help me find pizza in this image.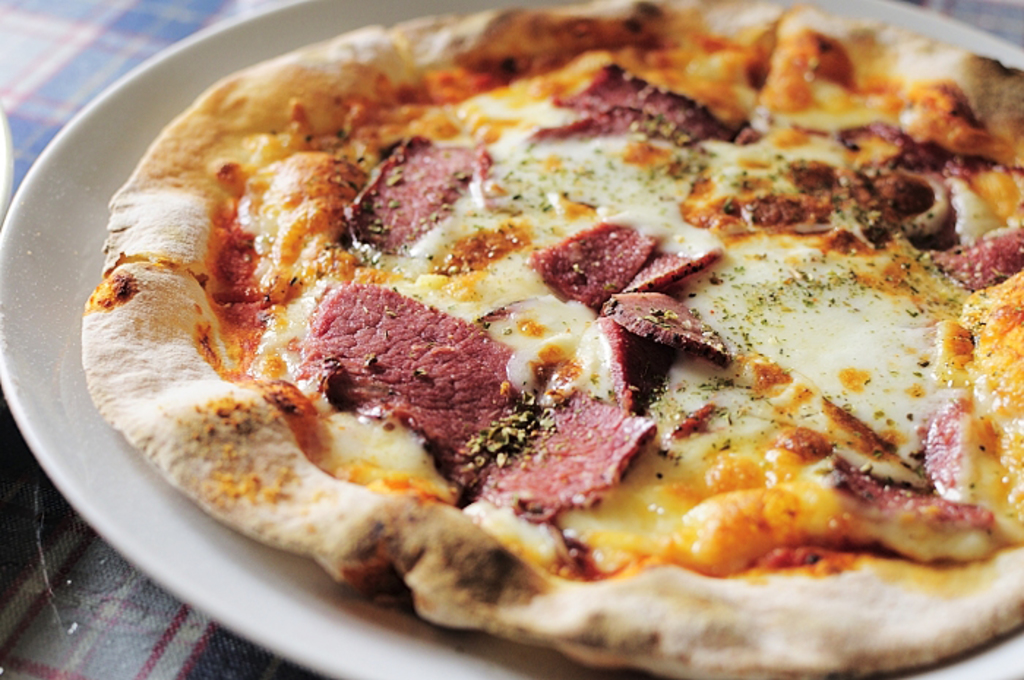
Found it: detection(69, 0, 983, 655).
